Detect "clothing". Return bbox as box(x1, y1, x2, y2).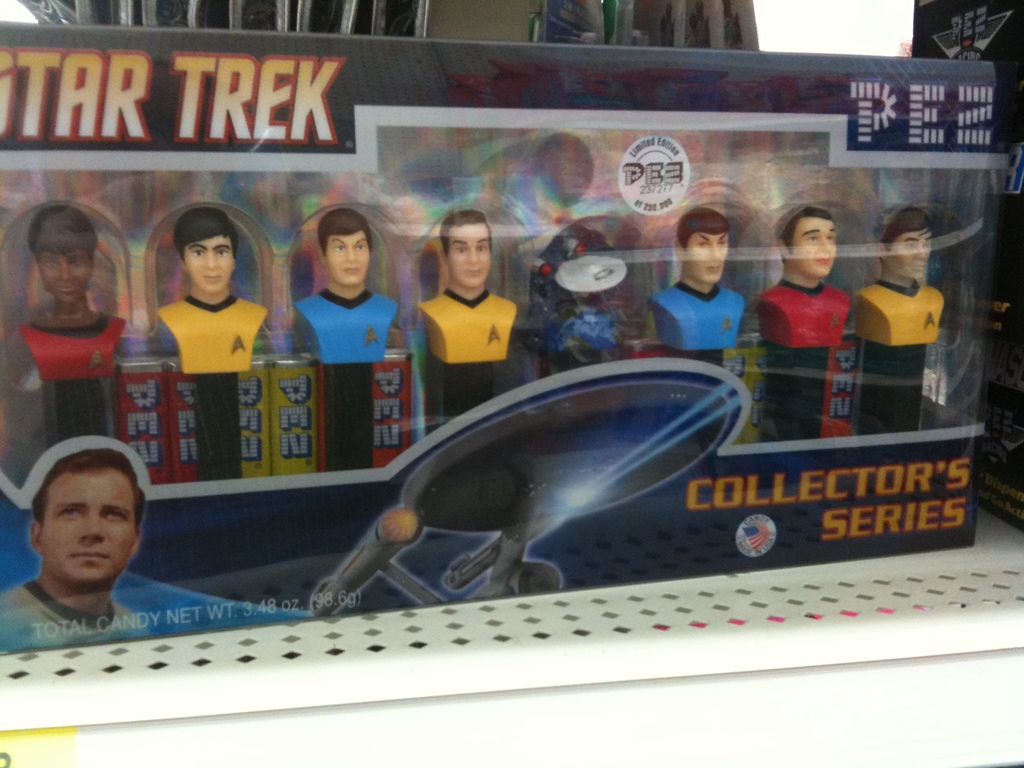
box(15, 314, 124, 385).
